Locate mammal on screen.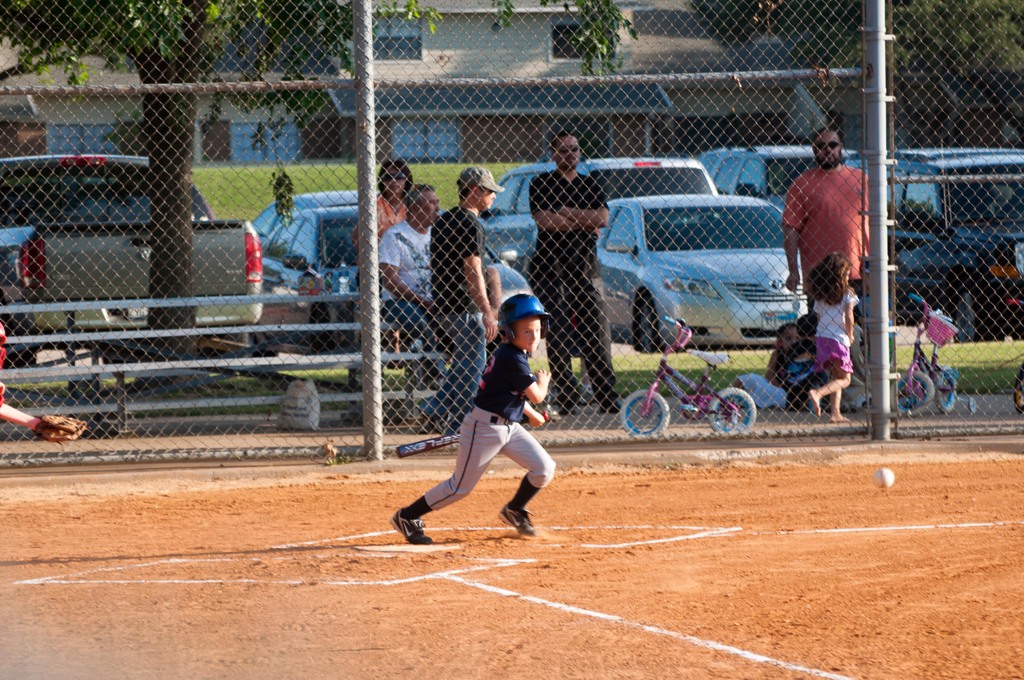
On screen at locate(481, 268, 502, 318).
